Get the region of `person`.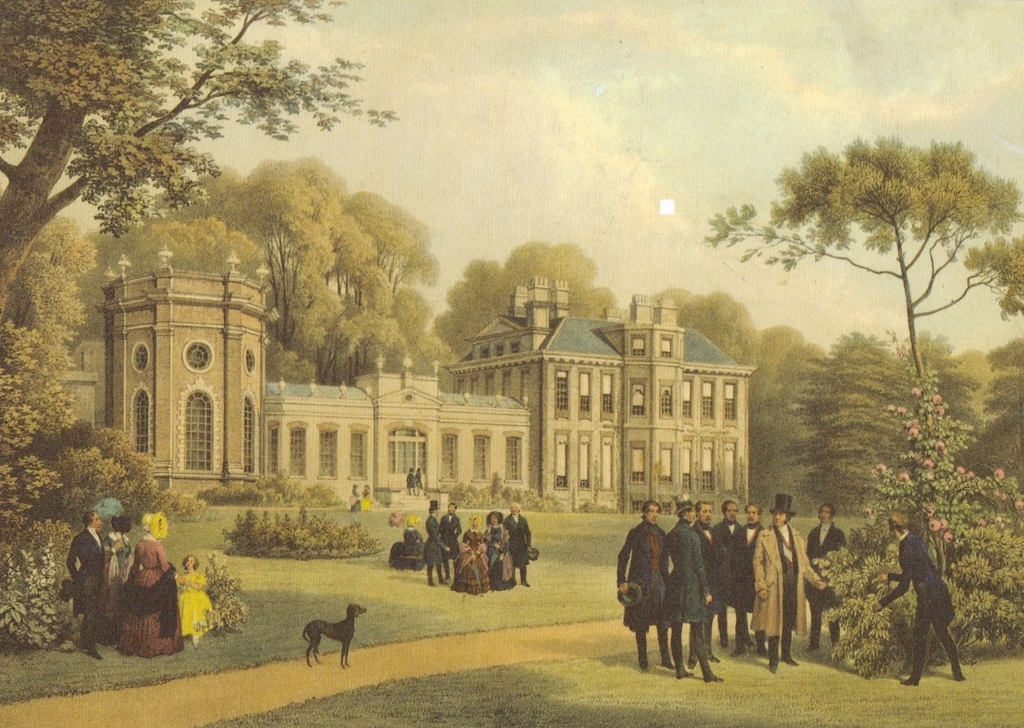
64/504/124/658.
